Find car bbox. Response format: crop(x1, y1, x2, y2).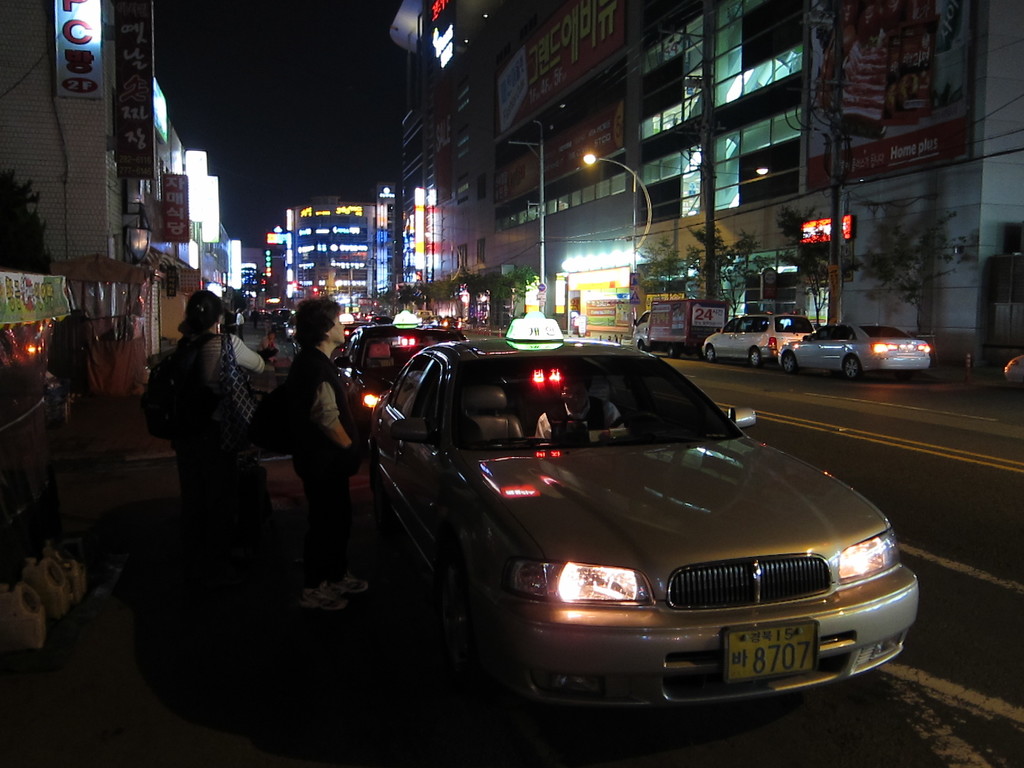
crop(262, 305, 296, 318).
